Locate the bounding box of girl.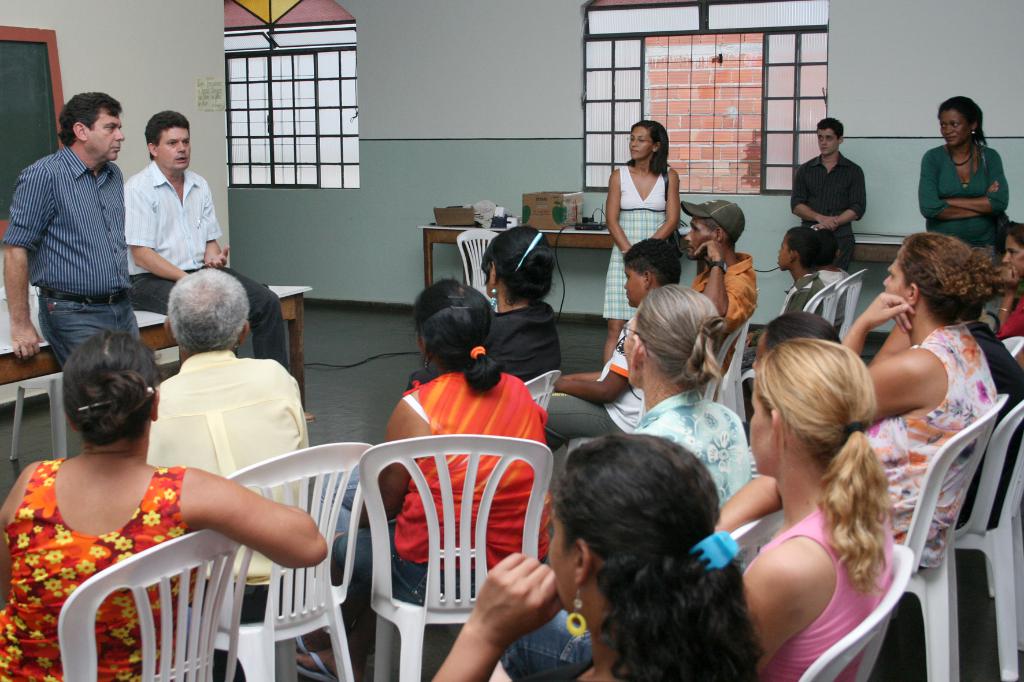
Bounding box: box(600, 120, 682, 370).
